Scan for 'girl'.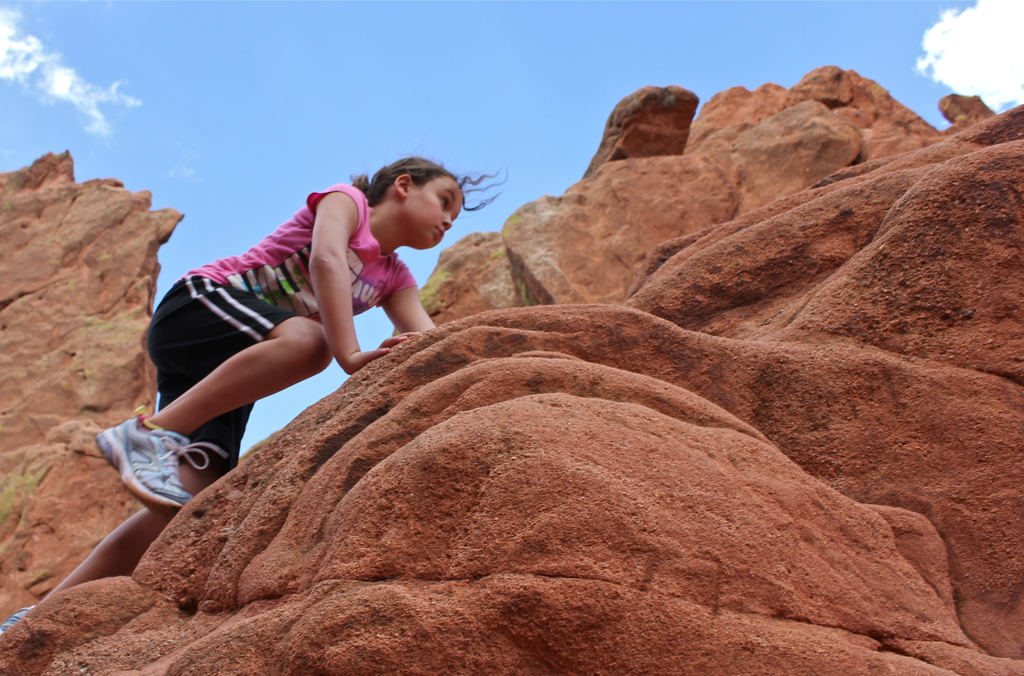
Scan result: (0,155,509,634).
